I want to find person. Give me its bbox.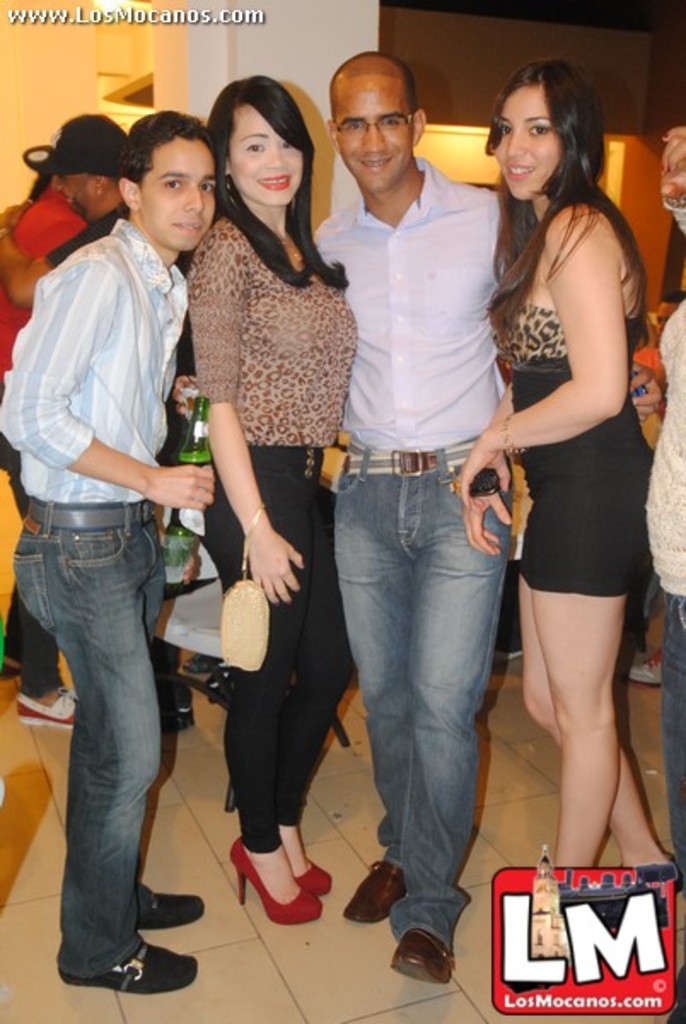
<bbox>0, 114, 218, 995</bbox>.
